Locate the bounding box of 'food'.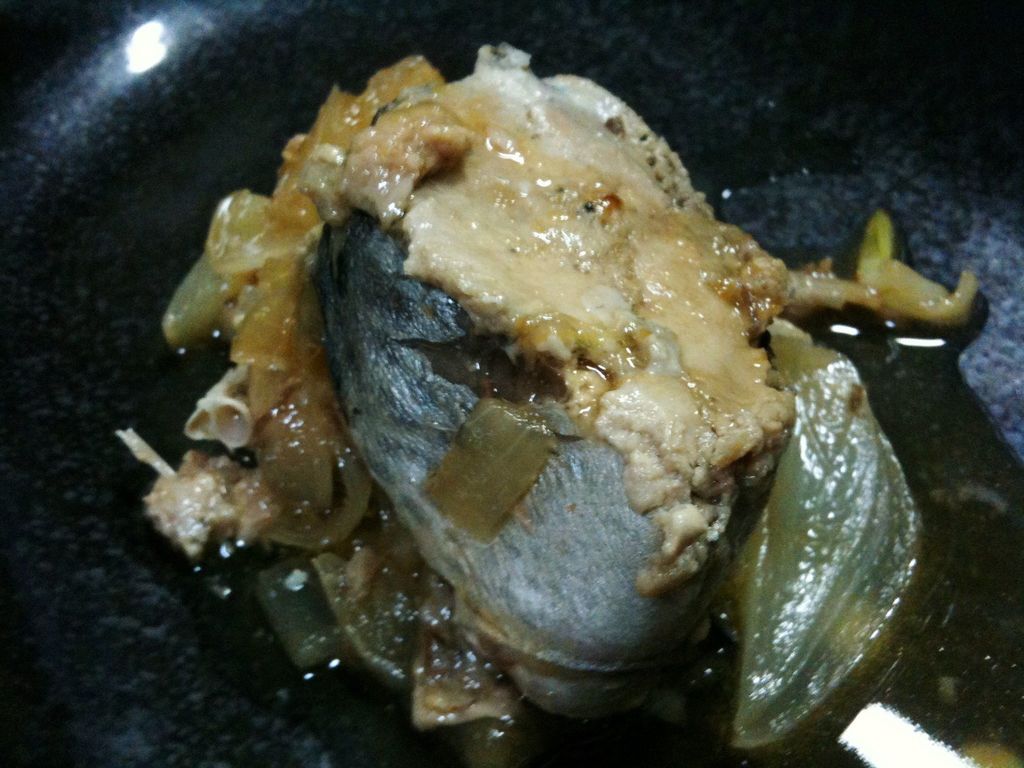
Bounding box: <bbox>150, 55, 976, 719</bbox>.
